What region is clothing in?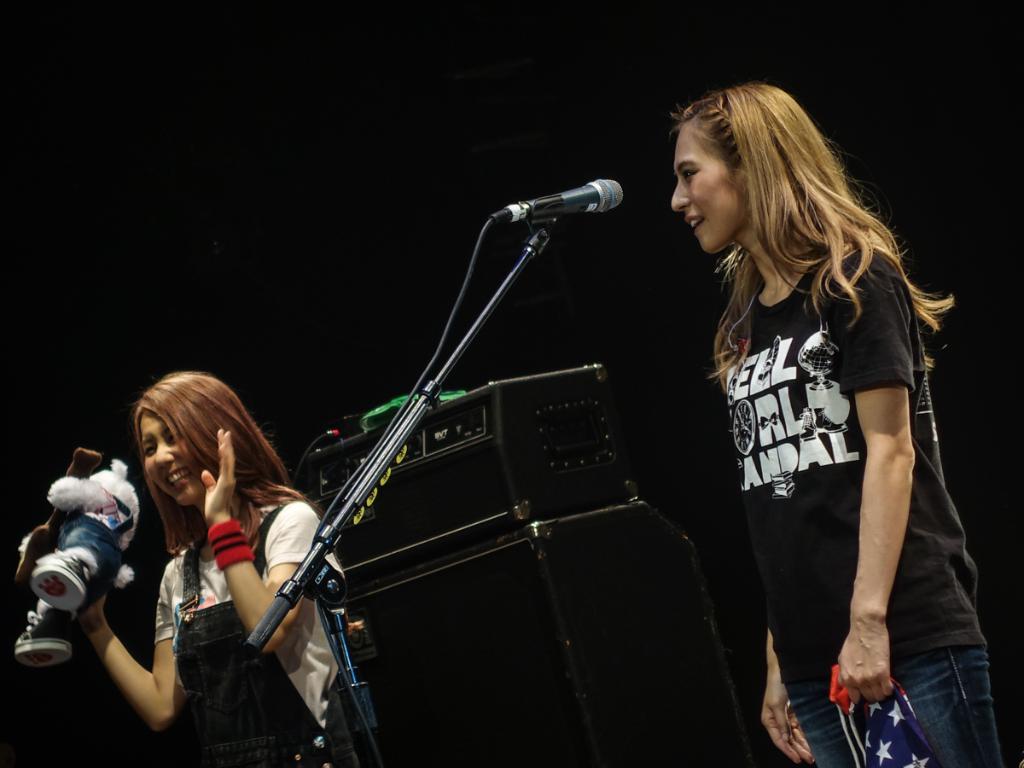
[x1=154, y1=505, x2=358, y2=767].
